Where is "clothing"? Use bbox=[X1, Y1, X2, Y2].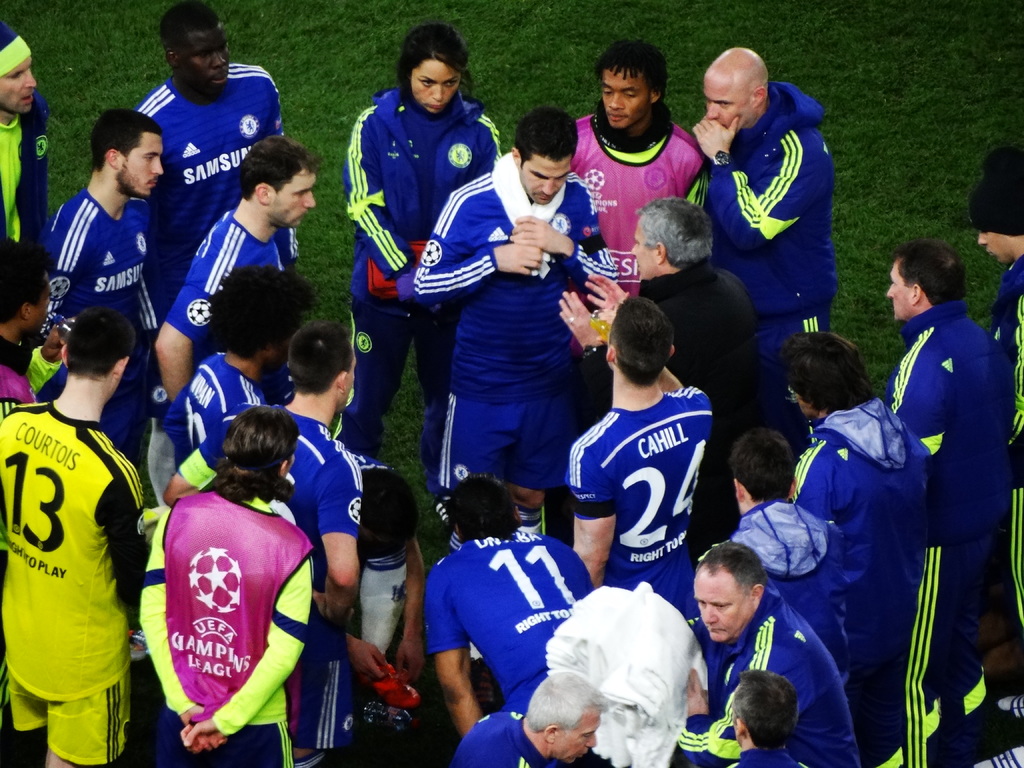
bbox=[882, 298, 1010, 729].
